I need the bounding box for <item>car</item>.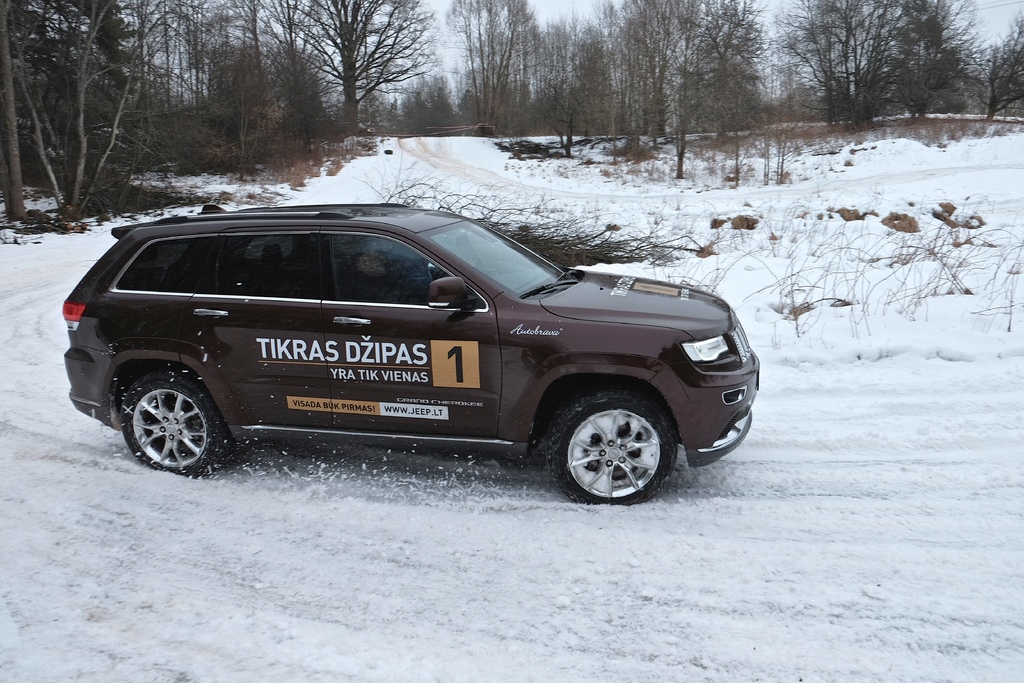
Here it is: <region>36, 185, 779, 501</region>.
